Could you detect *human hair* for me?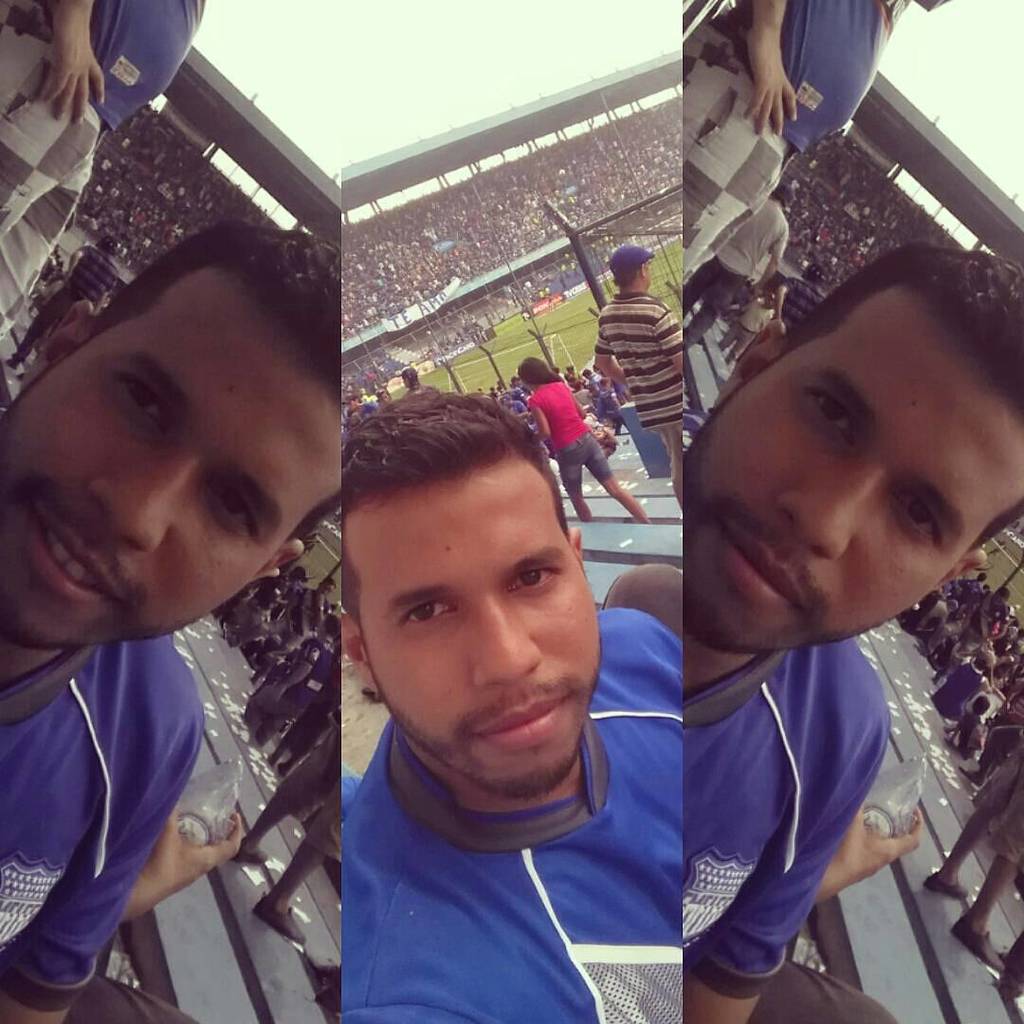
Detection result: bbox=[613, 263, 647, 291].
